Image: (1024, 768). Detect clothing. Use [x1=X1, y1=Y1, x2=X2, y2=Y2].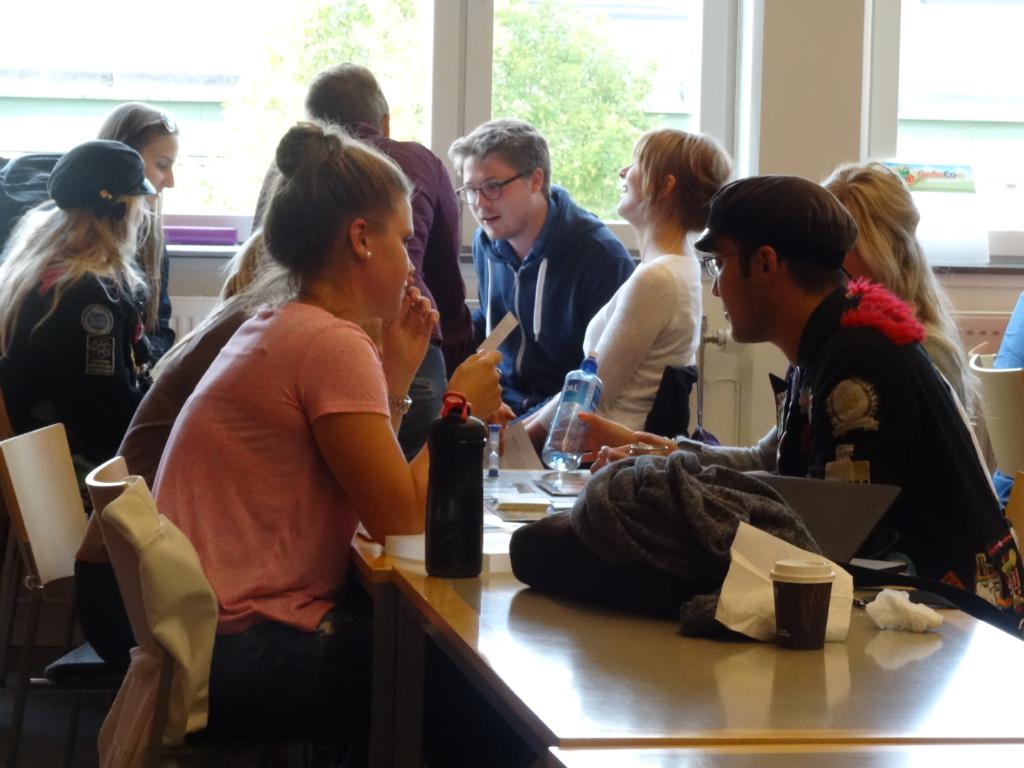
[x1=771, y1=279, x2=1023, y2=644].
